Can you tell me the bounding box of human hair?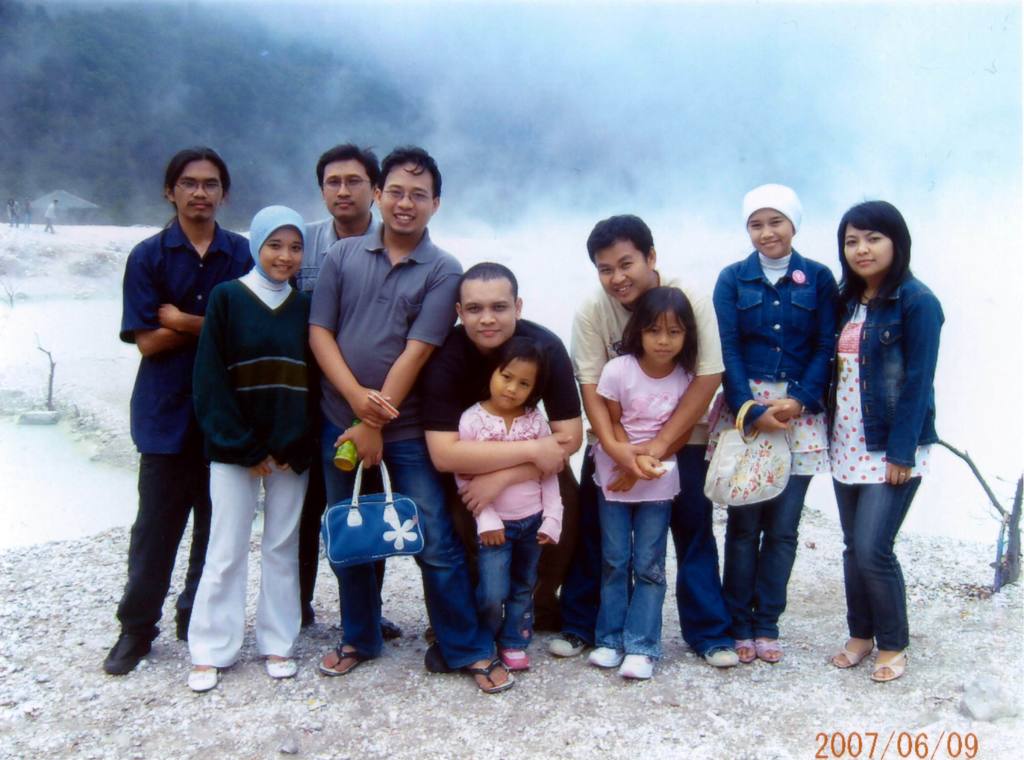
l=834, t=202, r=916, b=329.
